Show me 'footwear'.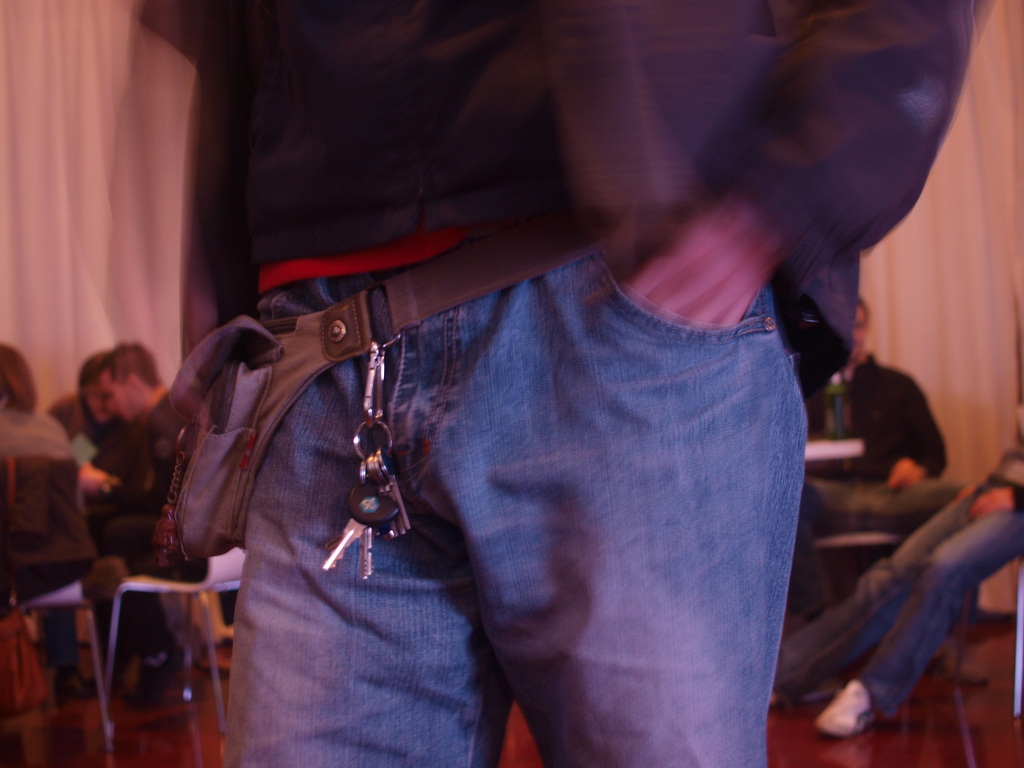
'footwear' is here: locate(129, 653, 180, 694).
